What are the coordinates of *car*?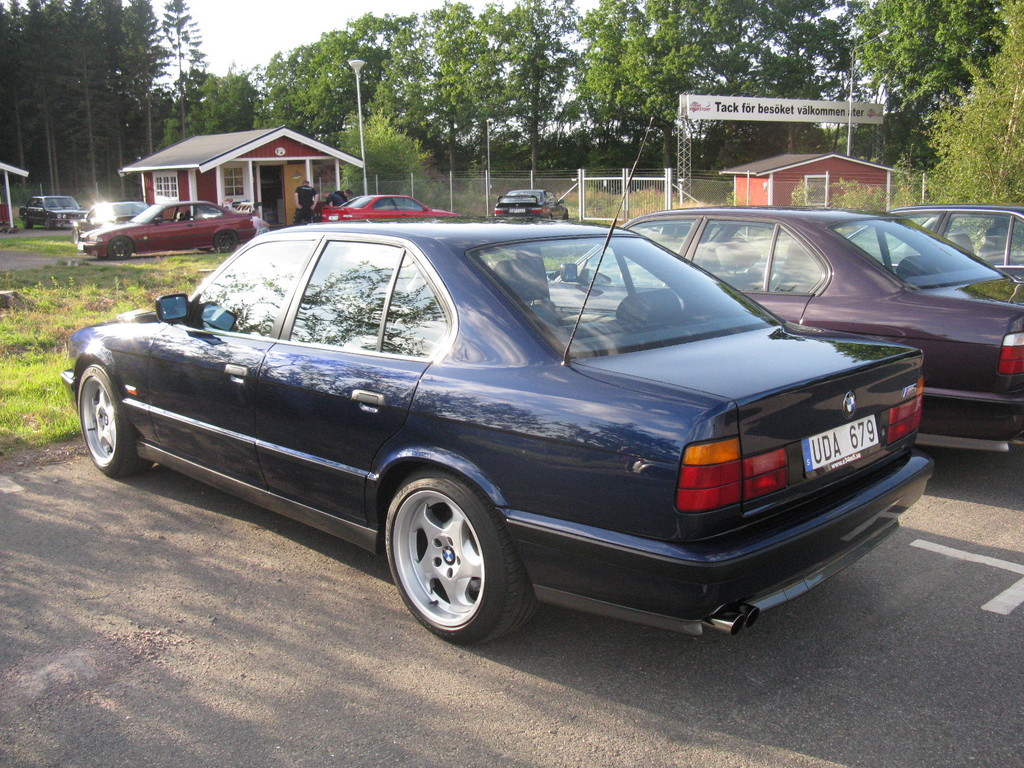
(left=314, top=196, right=461, bottom=227).
